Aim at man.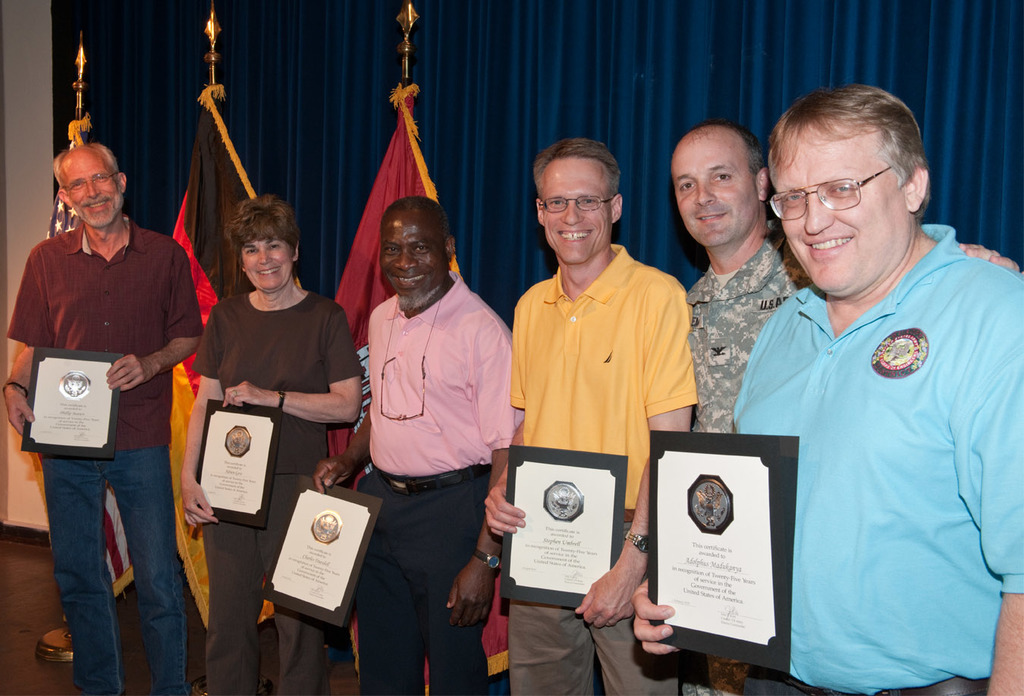
Aimed at x1=14, y1=130, x2=212, y2=674.
